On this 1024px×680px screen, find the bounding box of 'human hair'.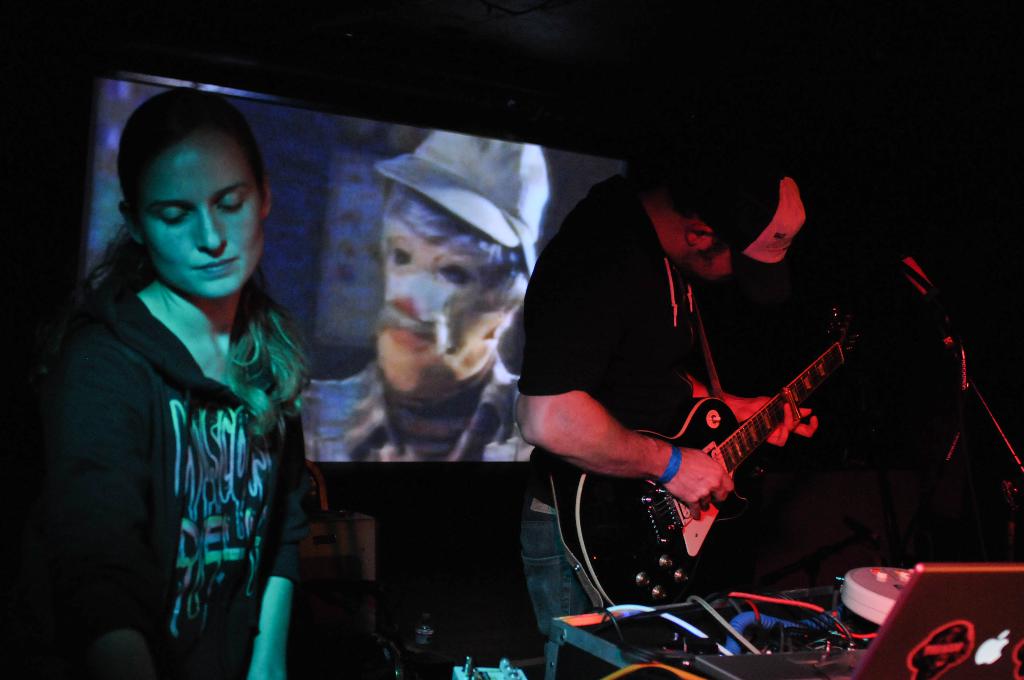
Bounding box: [x1=655, y1=150, x2=780, y2=269].
